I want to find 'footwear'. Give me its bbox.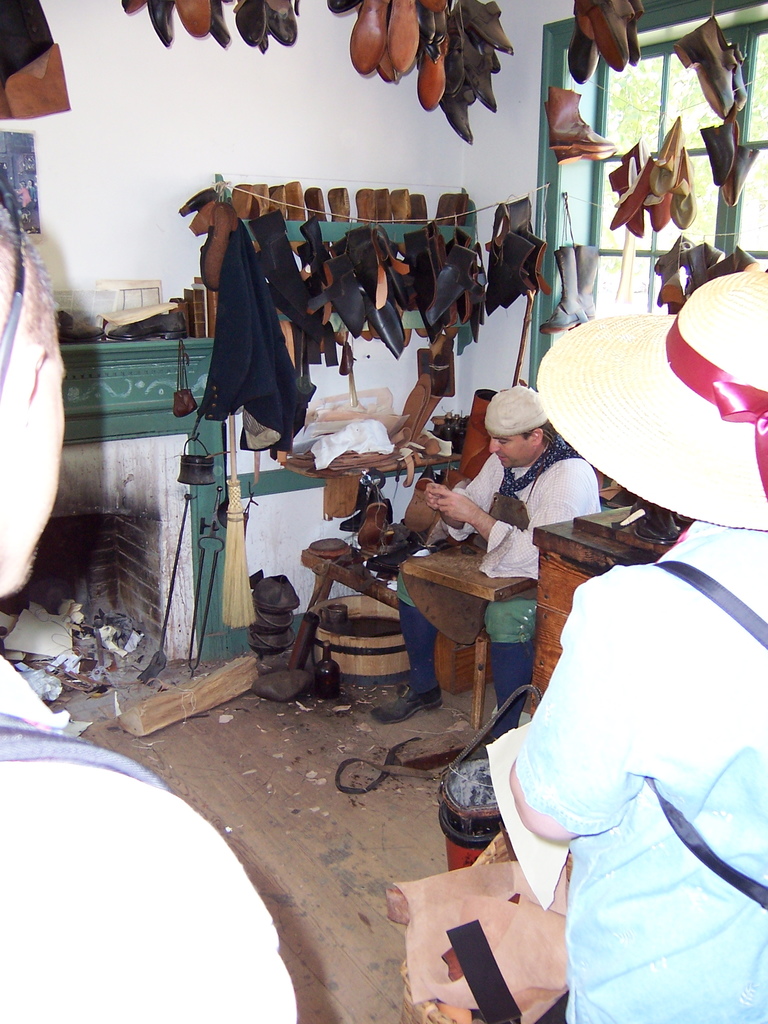
(675, 511, 696, 535).
